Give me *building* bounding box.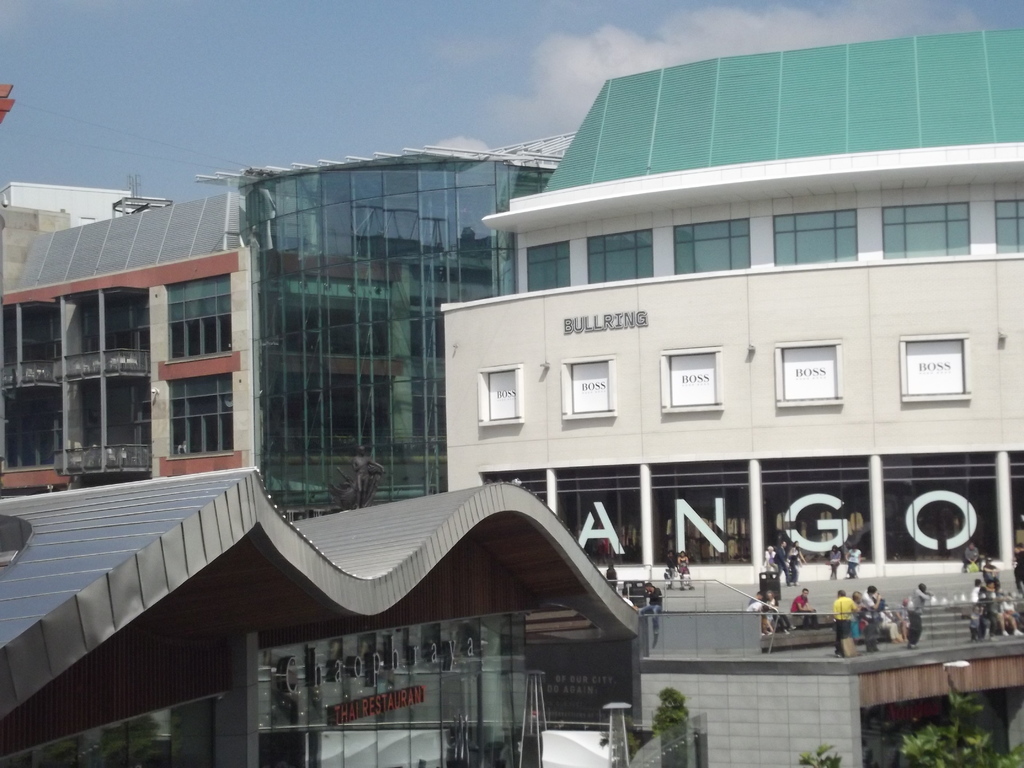
box=[1, 161, 559, 520].
